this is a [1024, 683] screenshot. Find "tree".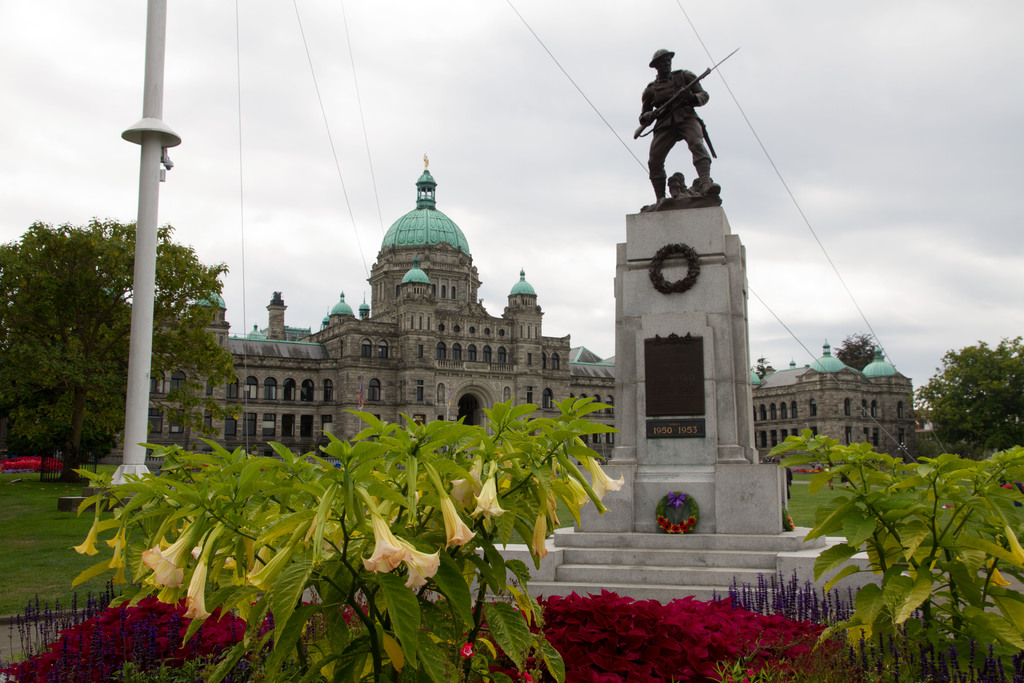
Bounding box: bbox(938, 331, 1020, 466).
